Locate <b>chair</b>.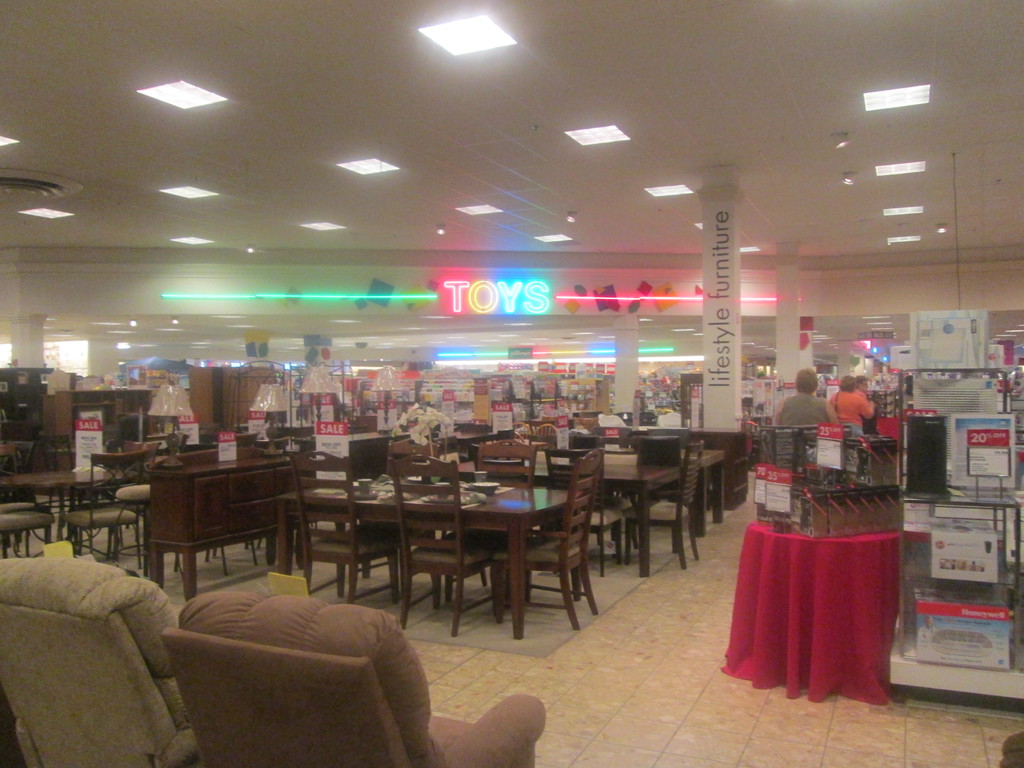
Bounding box: [526, 425, 560, 445].
